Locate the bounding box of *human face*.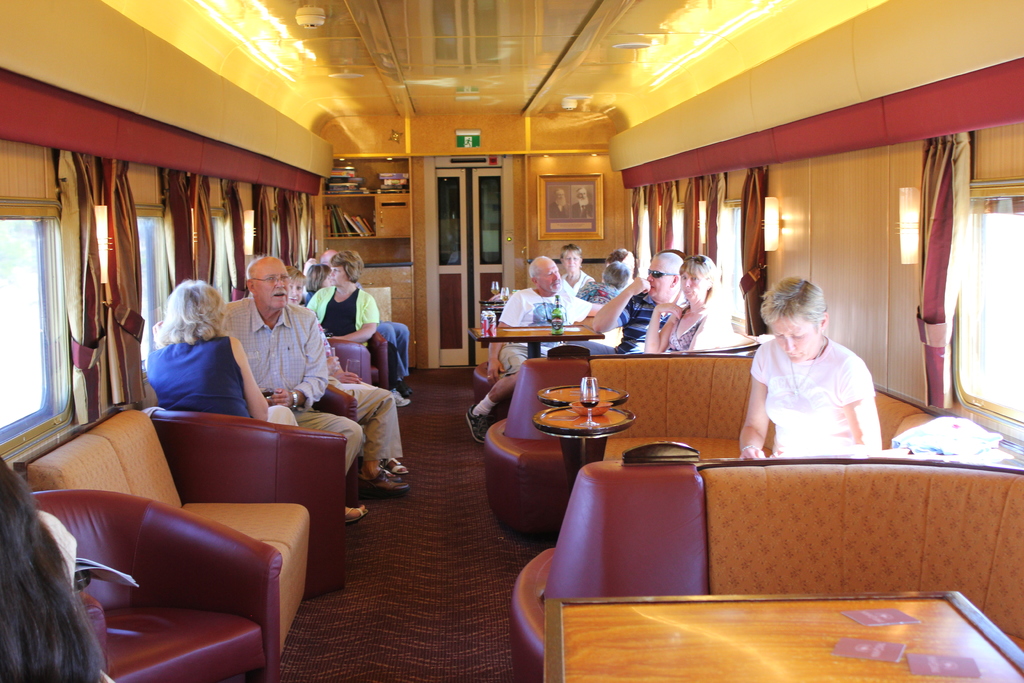
Bounding box: (684, 274, 703, 304).
